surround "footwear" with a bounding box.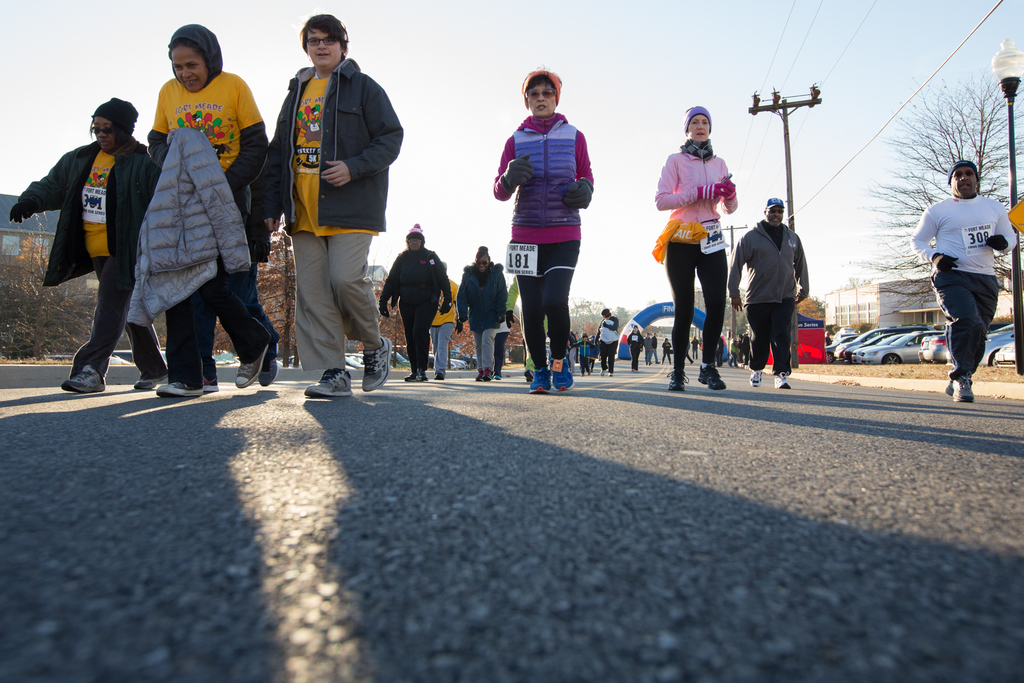
[x1=134, y1=374, x2=170, y2=394].
